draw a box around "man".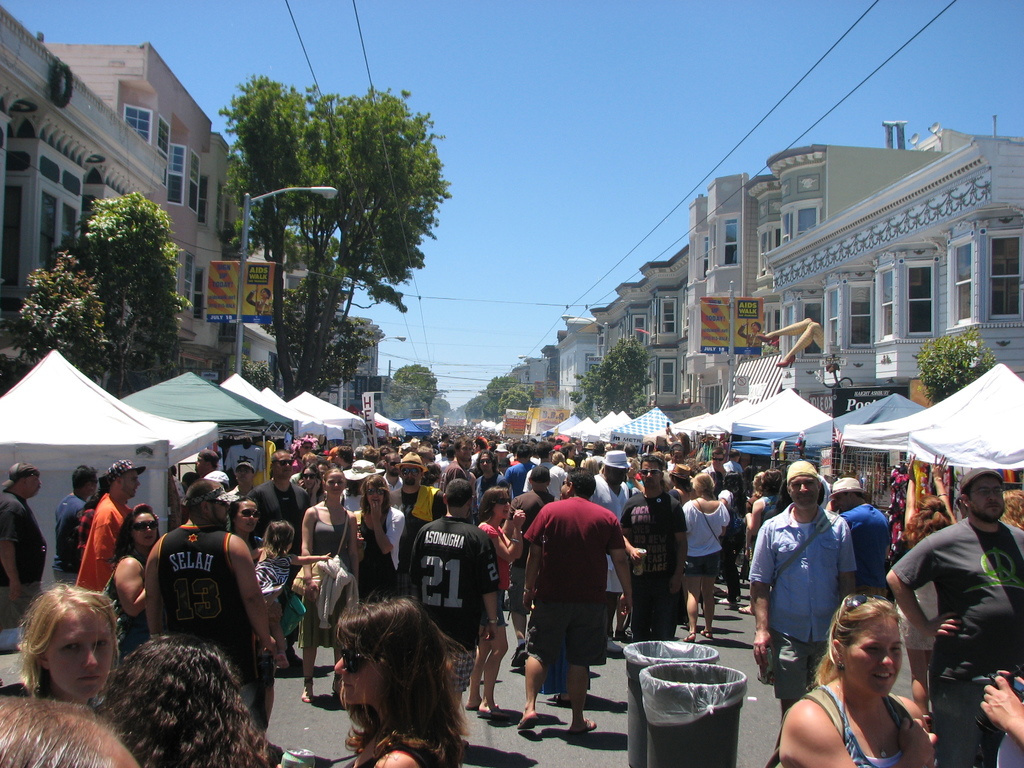
Rect(0, 463, 45, 628).
